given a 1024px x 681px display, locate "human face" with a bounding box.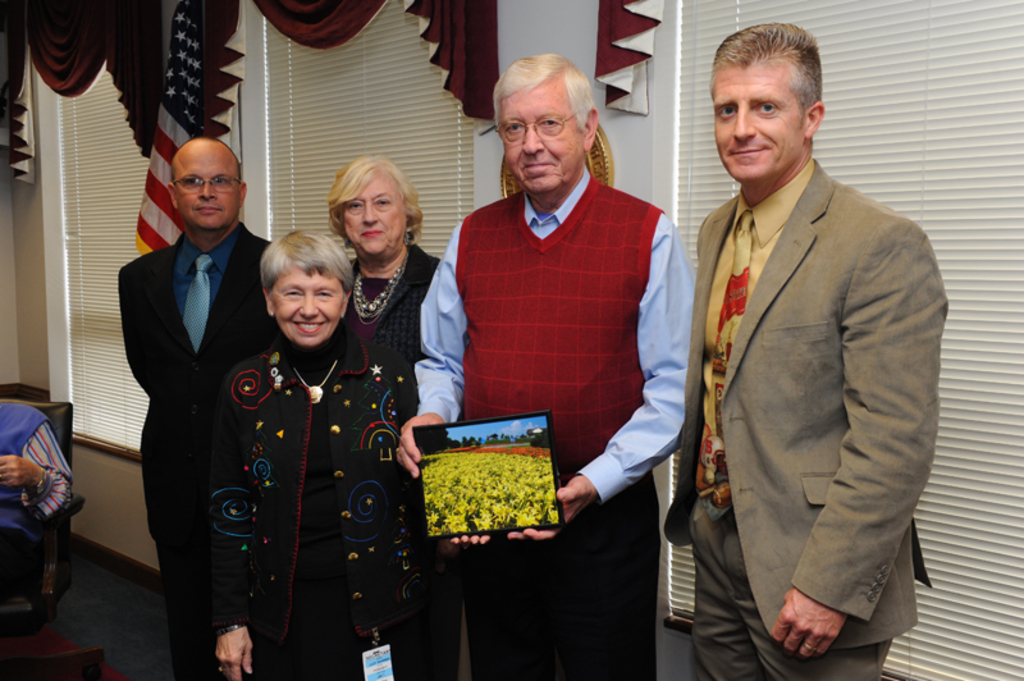
Located: pyautogui.locateOnScreen(708, 64, 806, 180).
